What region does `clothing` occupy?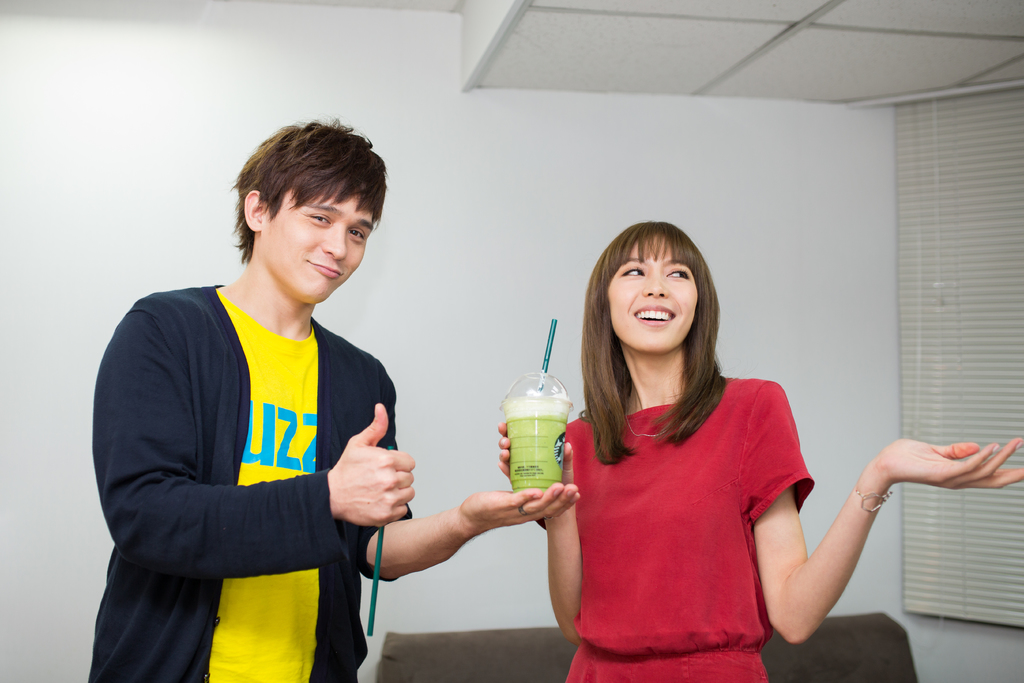
x1=542, y1=341, x2=848, y2=668.
